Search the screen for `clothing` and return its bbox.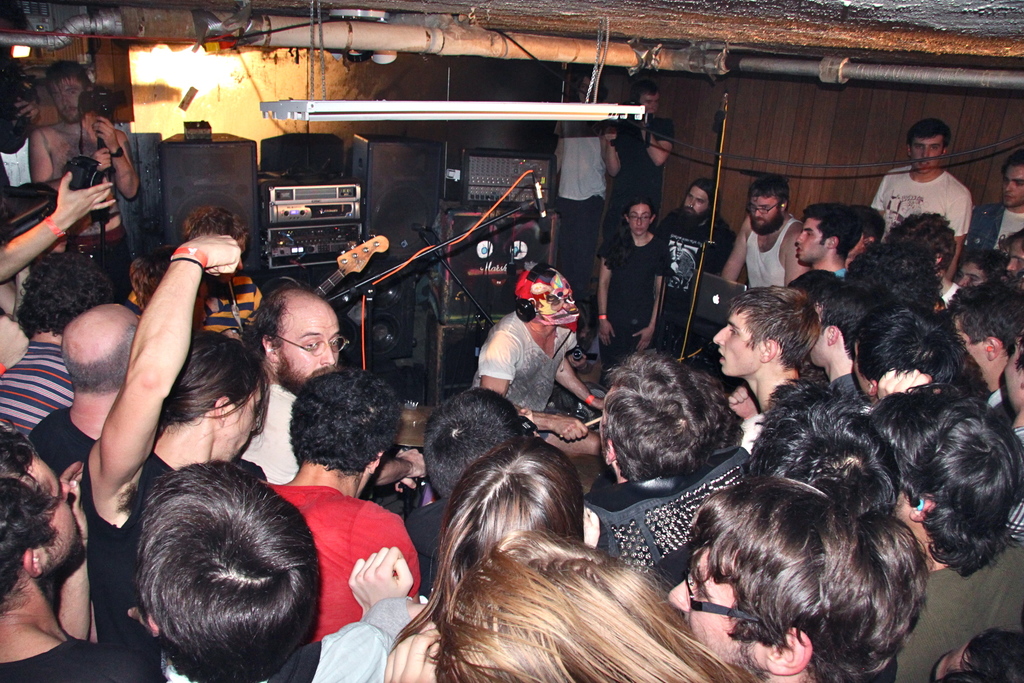
Found: box=[21, 404, 101, 481].
